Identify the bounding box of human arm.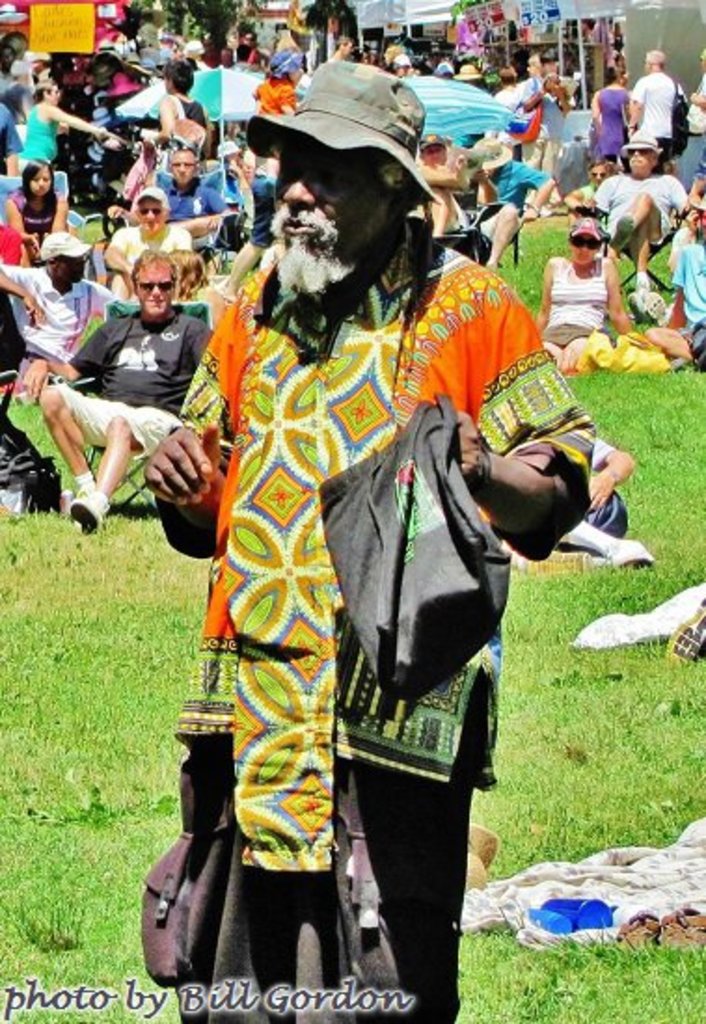
{"x1": 48, "y1": 194, "x2": 71, "y2": 235}.
